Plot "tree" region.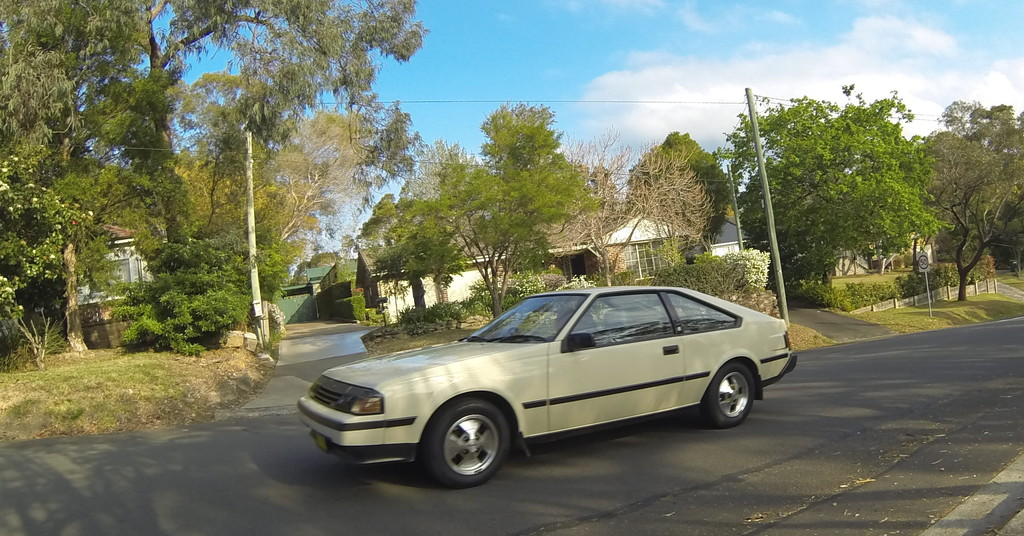
Plotted at (x1=641, y1=121, x2=749, y2=250).
